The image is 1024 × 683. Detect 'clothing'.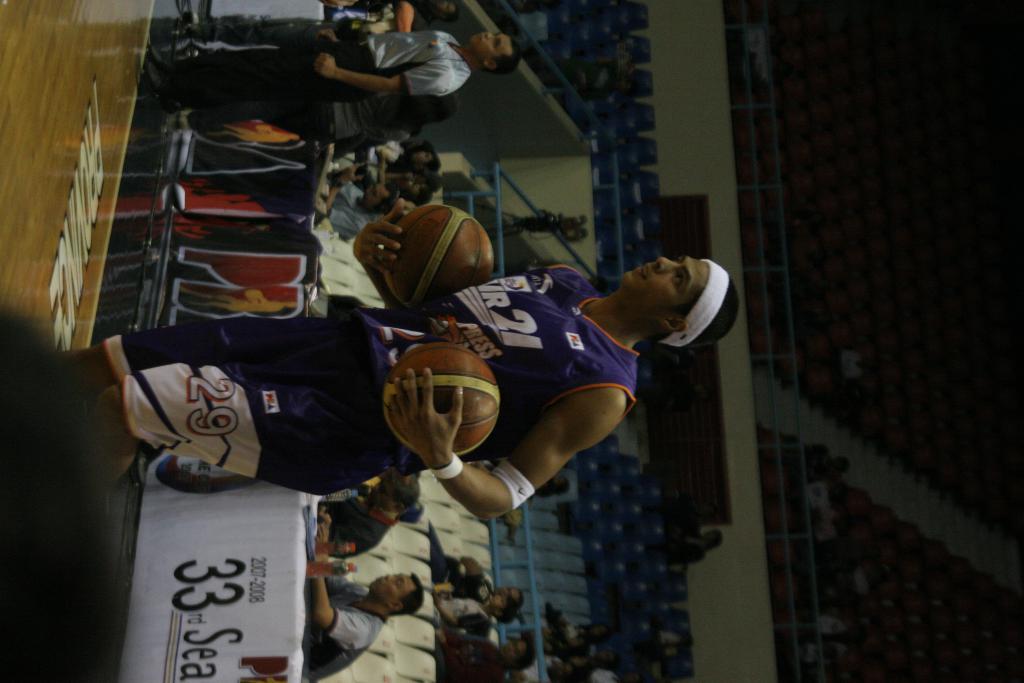
Detection: region(804, 611, 845, 657).
